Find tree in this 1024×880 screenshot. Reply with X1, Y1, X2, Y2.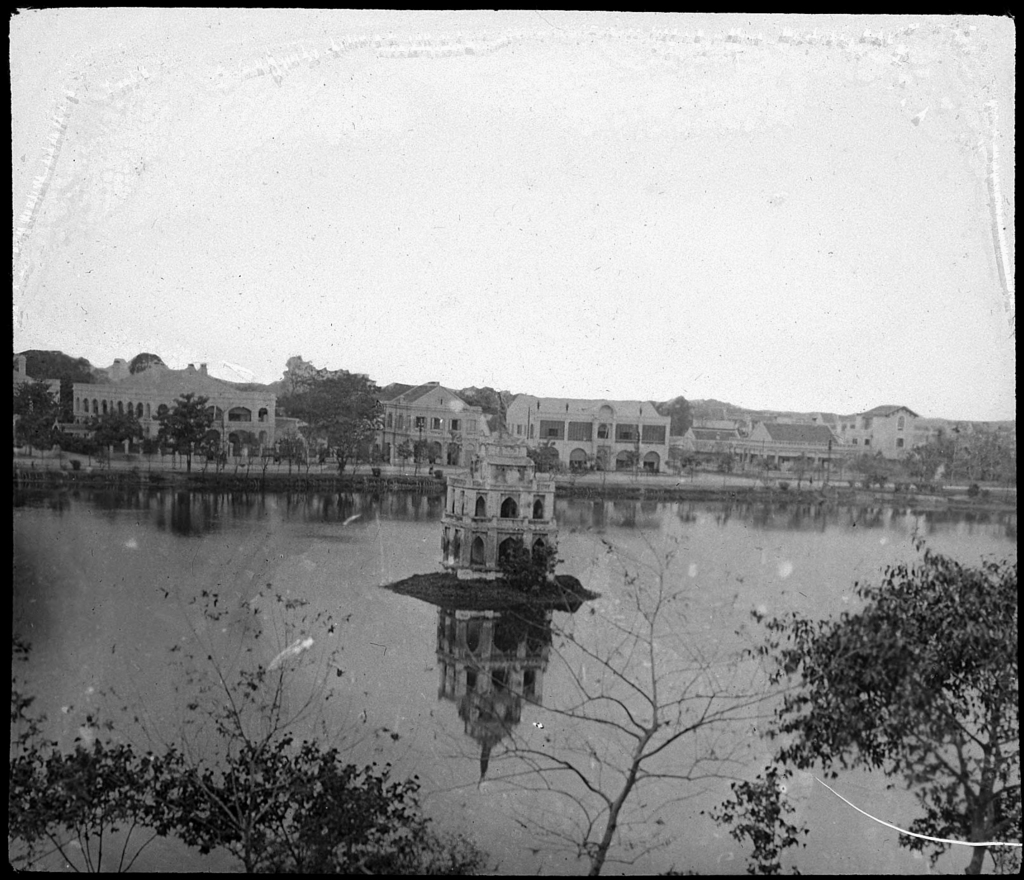
273, 368, 385, 480.
